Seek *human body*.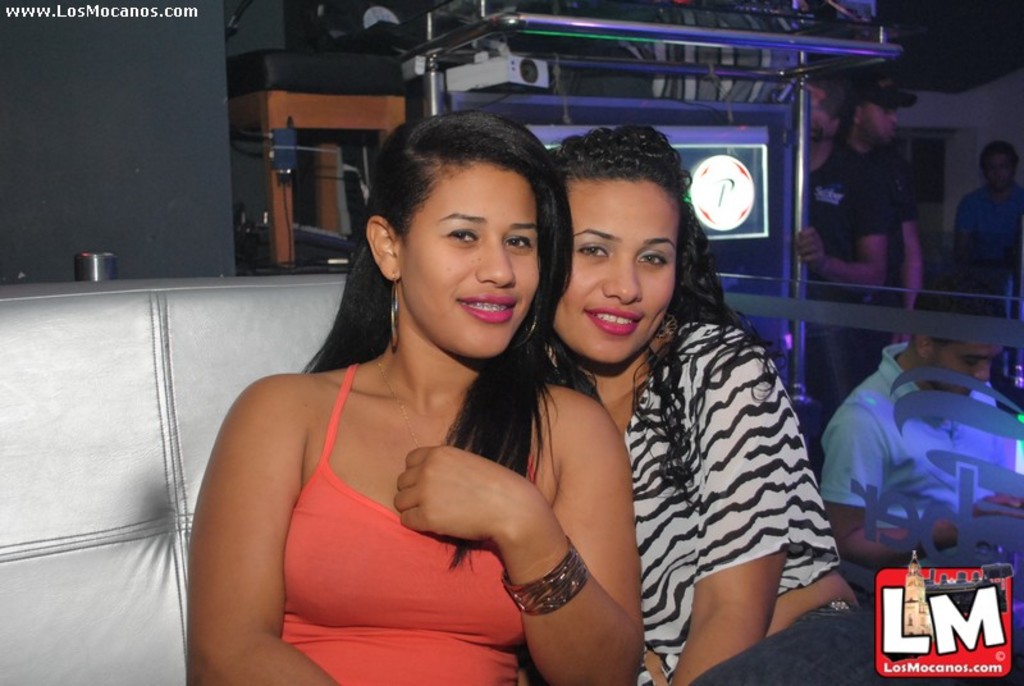
locate(524, 120, 878, 685).
